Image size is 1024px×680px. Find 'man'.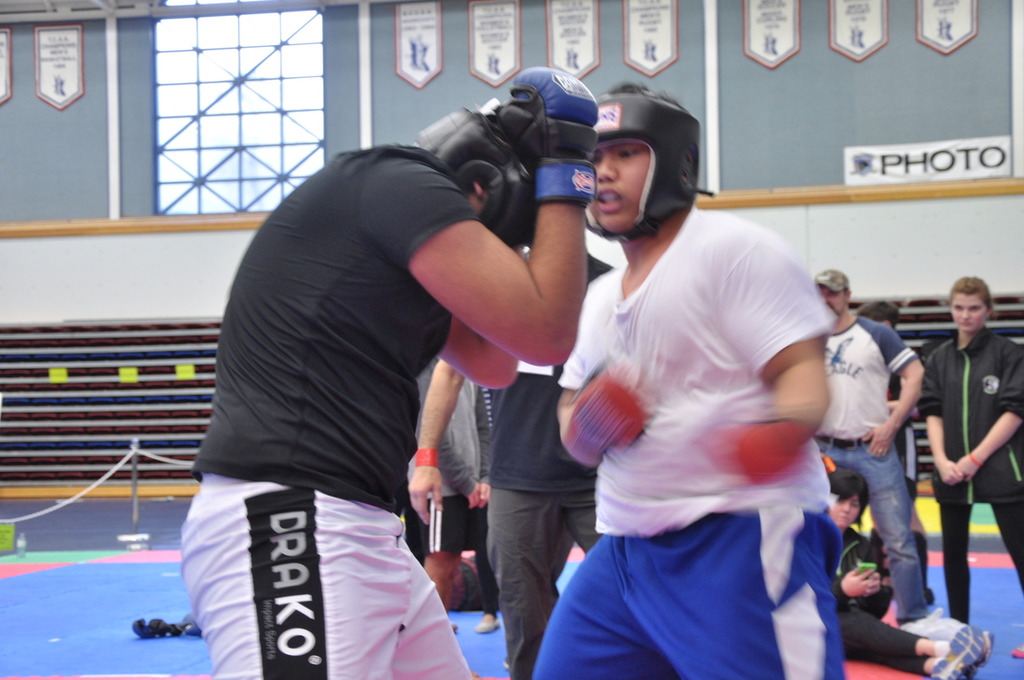
bbox=(918, 278, 1023, 661).
